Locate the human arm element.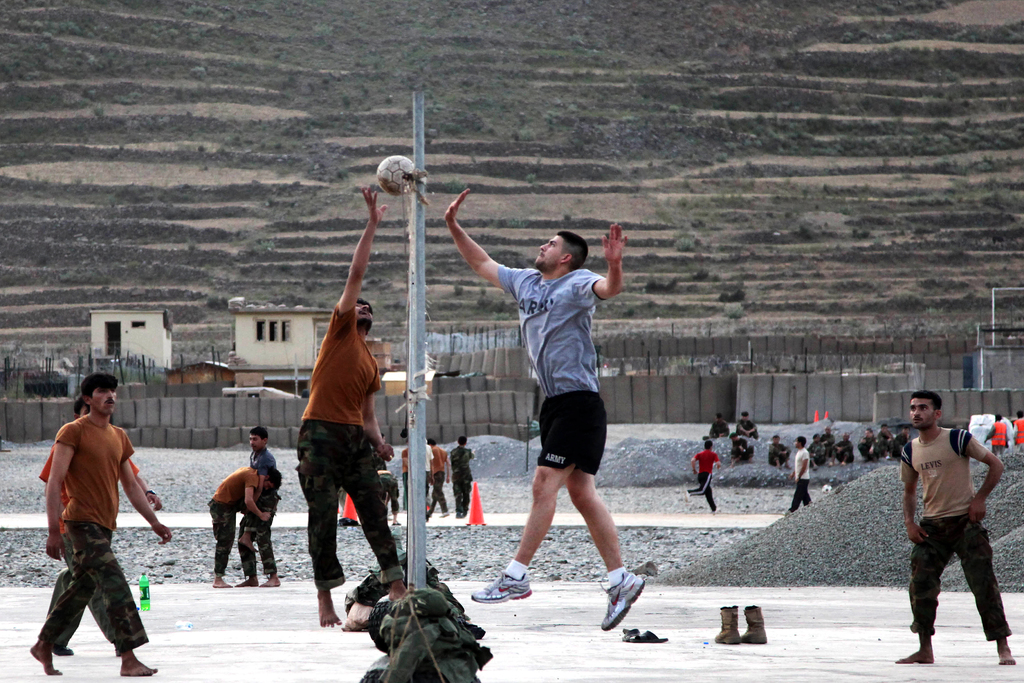
Element bbox: x1=896, y1=445, x2=929, y2=545.
